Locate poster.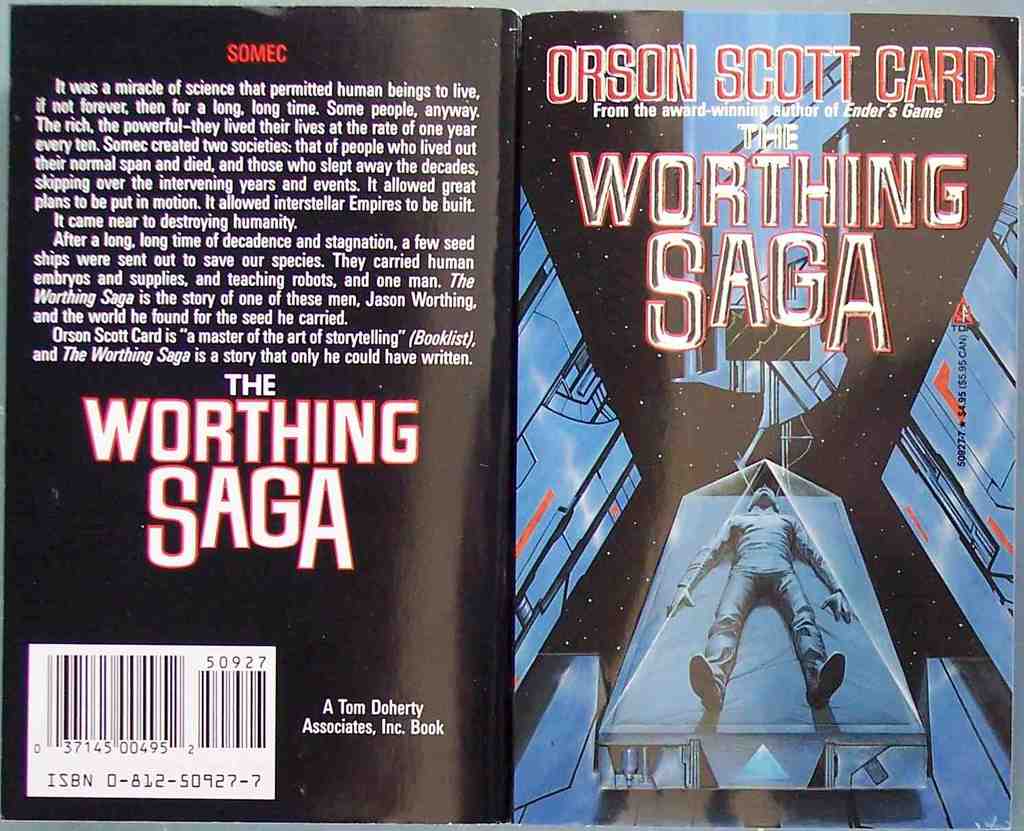
Bounding box: BBox(0, 0, 1023, 830).
